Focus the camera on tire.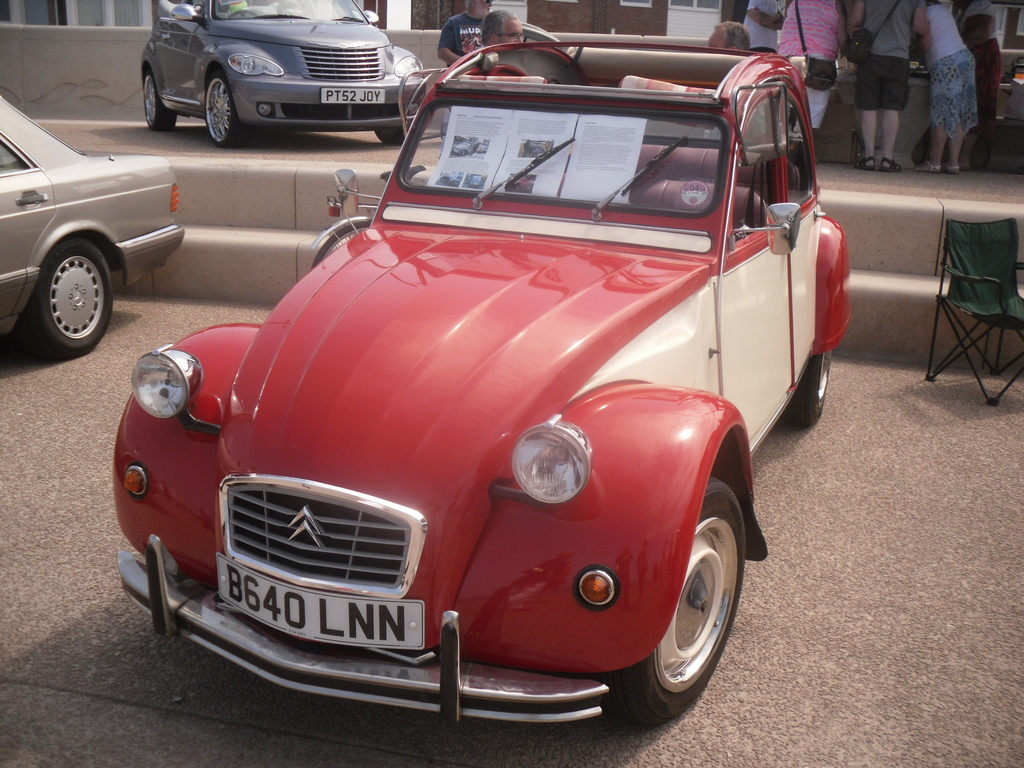
Focus region: x1=311, y1=221, x2=369, y2=267.
